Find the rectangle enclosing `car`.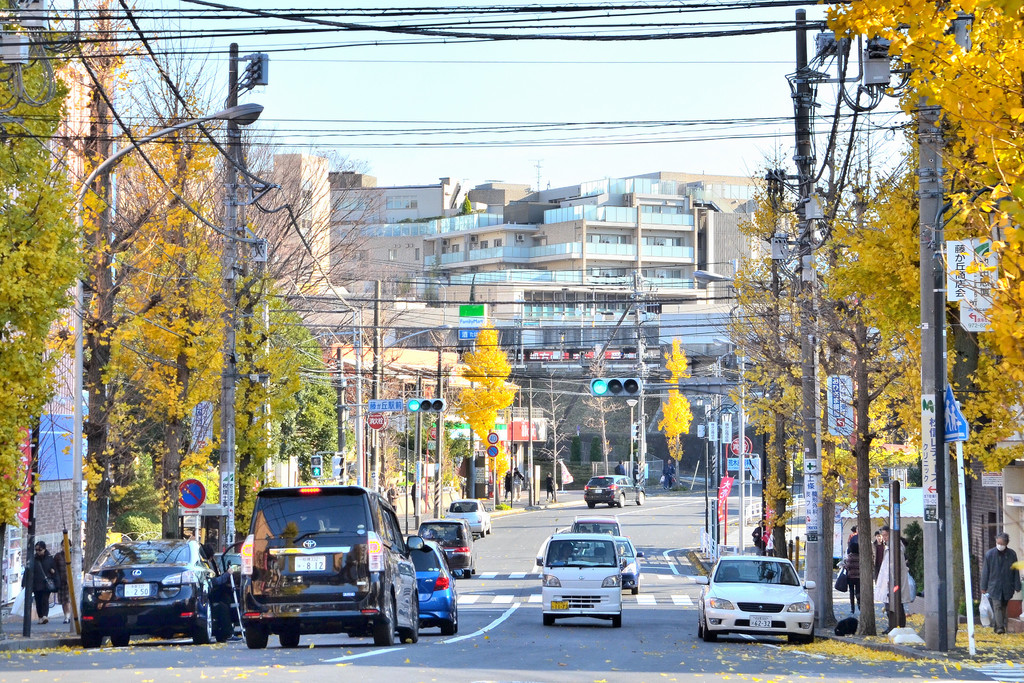
locate(569, 511, 620, 536).
